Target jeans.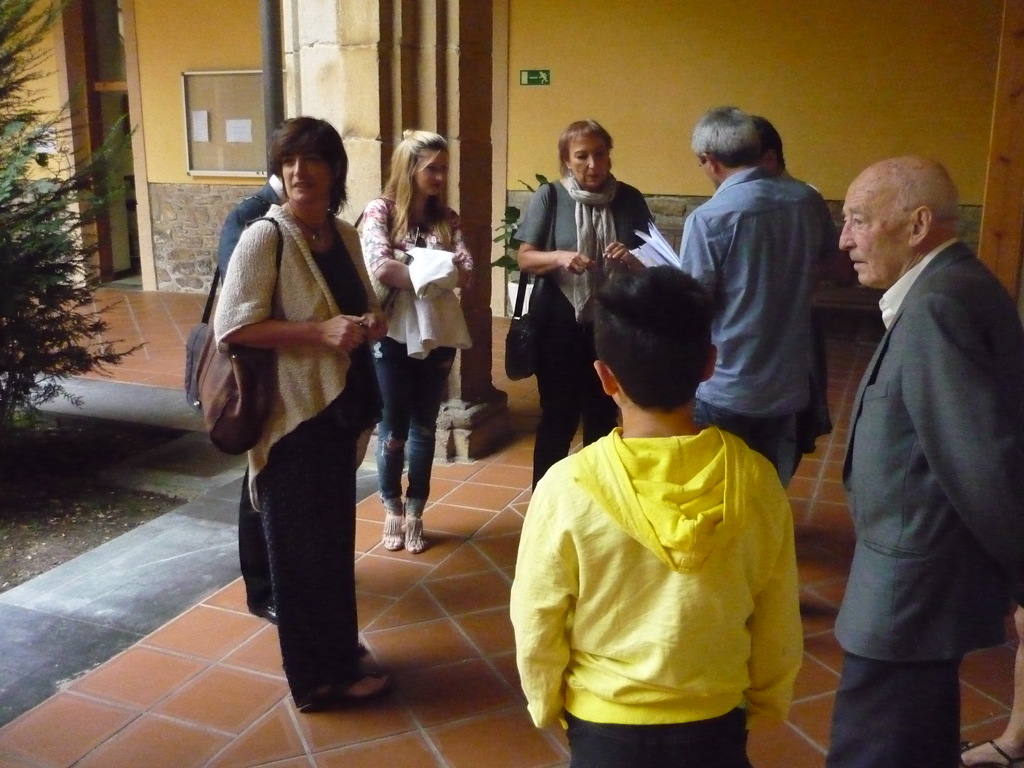
Target region: l=564, t=701, r=757, b=767.
